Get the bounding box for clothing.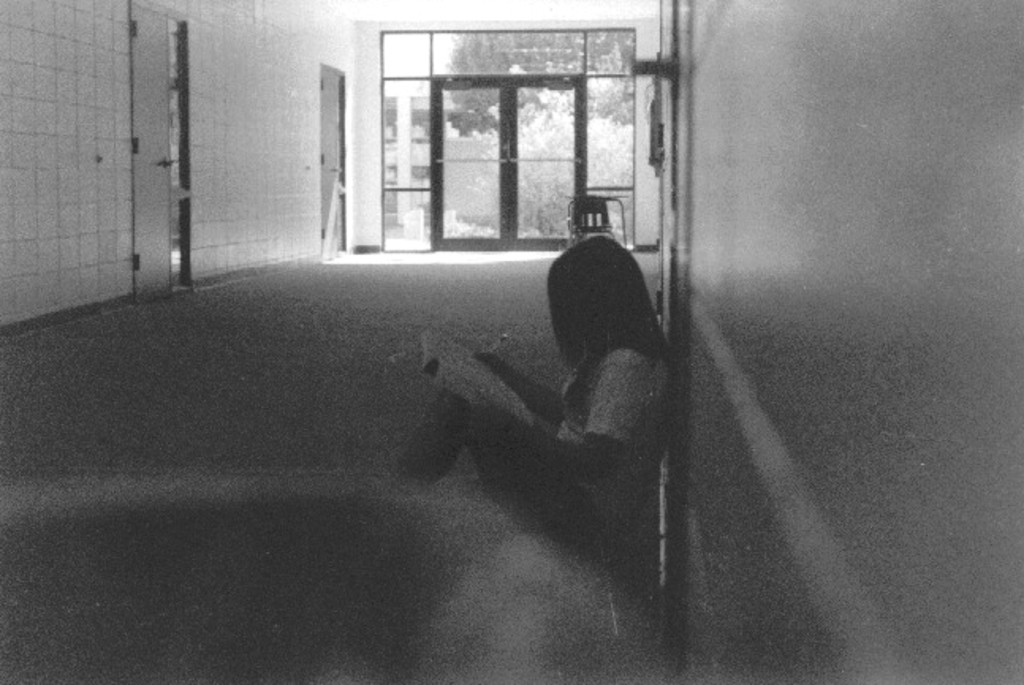
{"left": 480, "top": 343, "right": 671, "bottom": 551}.
